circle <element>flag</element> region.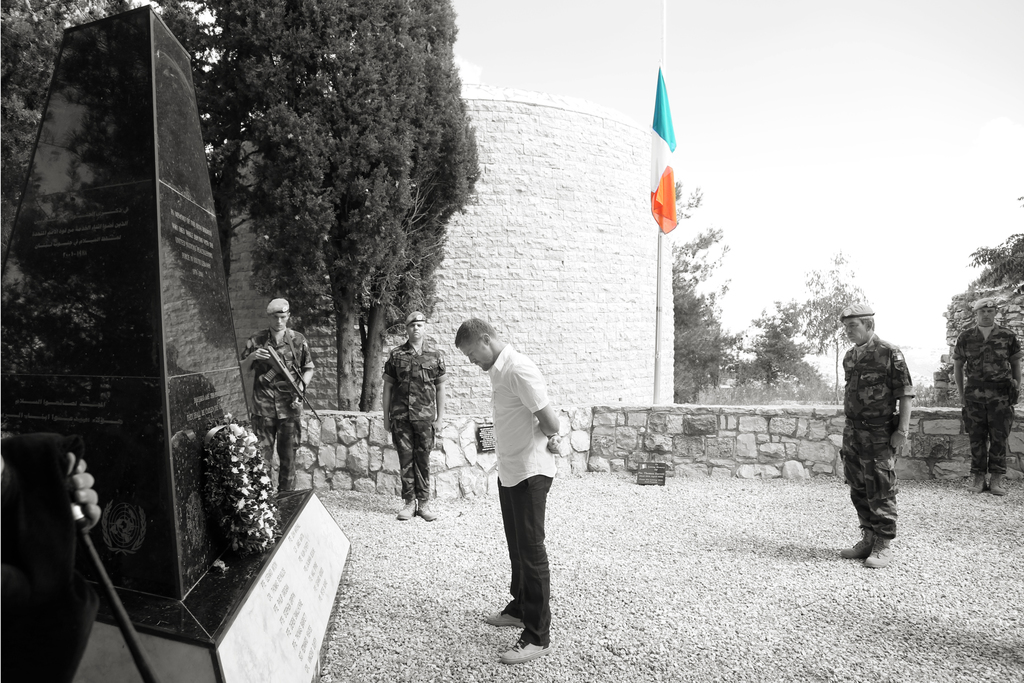
Region: 648/78/682/233.
